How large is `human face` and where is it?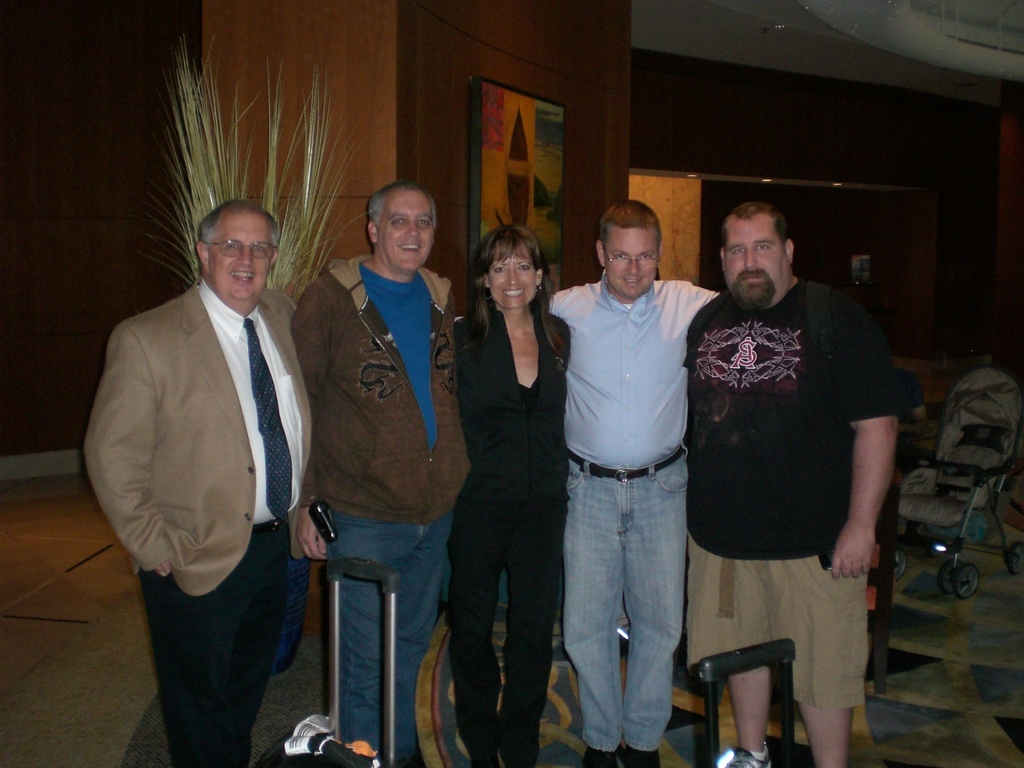
Bounding box: 723:218:787:301.
